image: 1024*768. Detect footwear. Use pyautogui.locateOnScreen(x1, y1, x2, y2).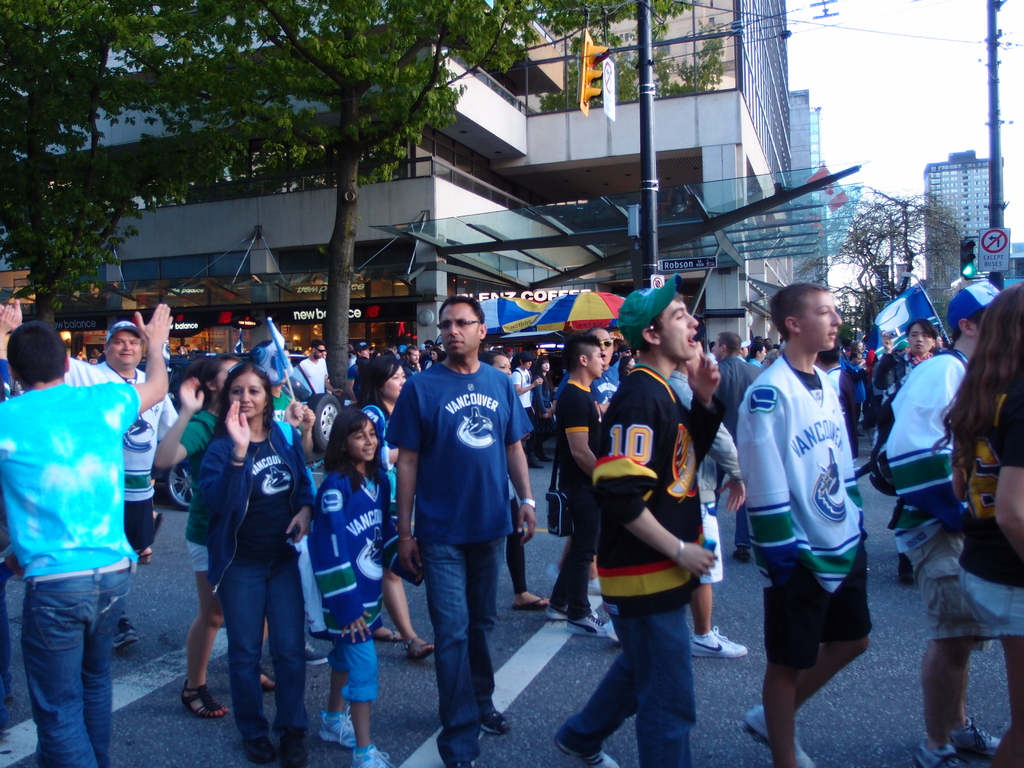
pyautogui.locateOnScreen(353, 744, 394, 767).
